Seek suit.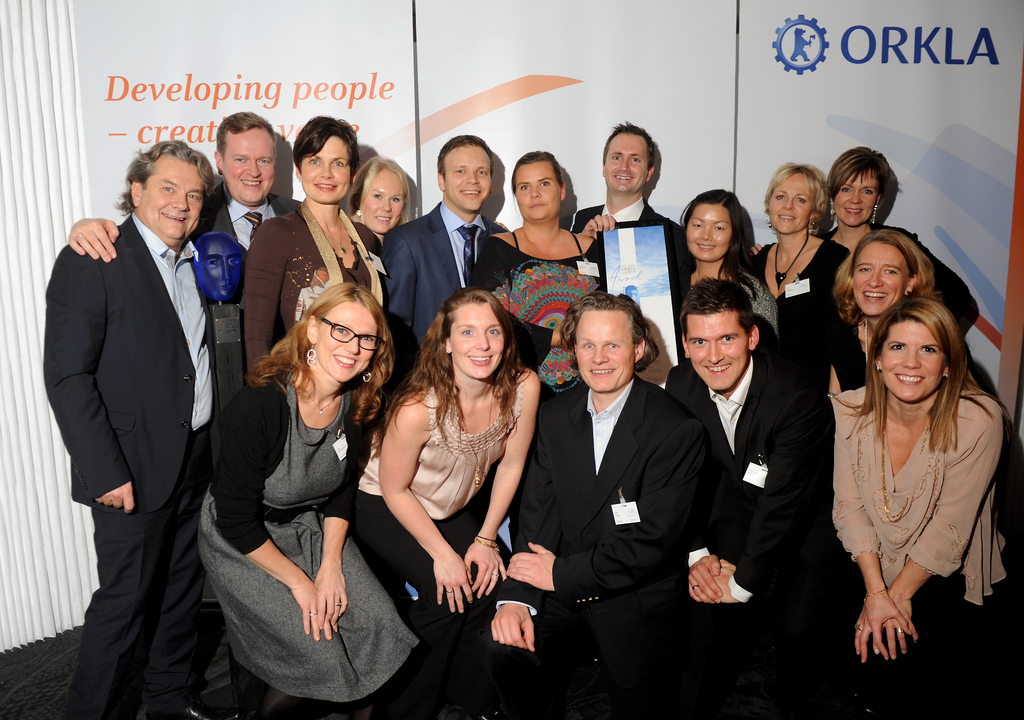
BBox(570, 198, 688, 322).
